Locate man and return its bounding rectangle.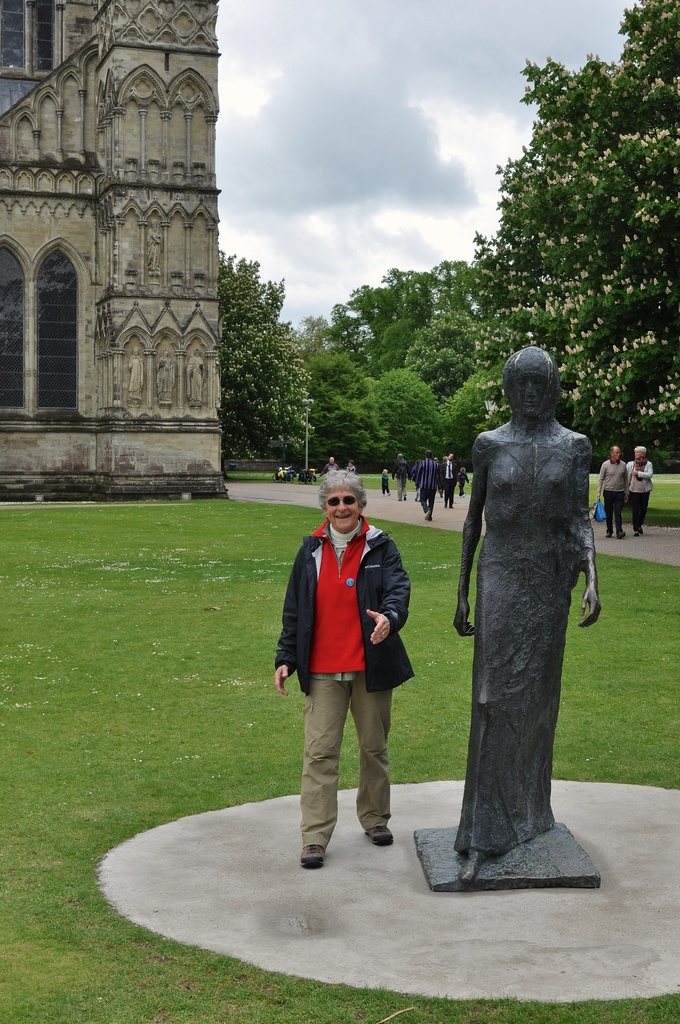
Rect(414, 452, 435, 519).
